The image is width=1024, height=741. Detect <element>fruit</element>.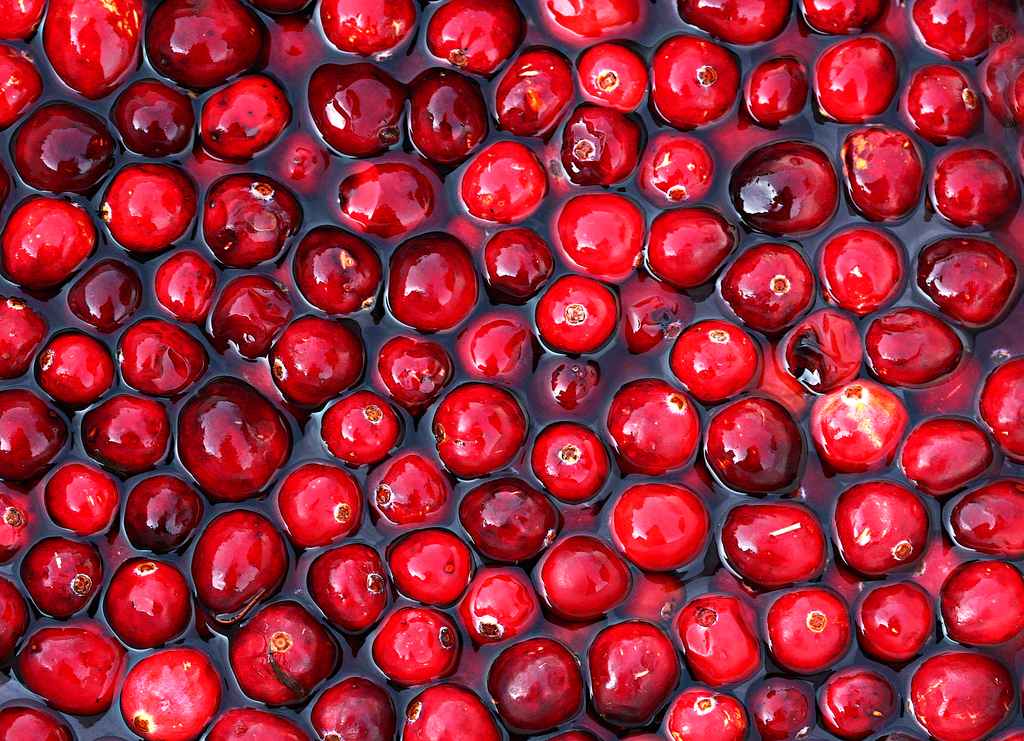
Detection: bbox(433, 380, 528, 479).
